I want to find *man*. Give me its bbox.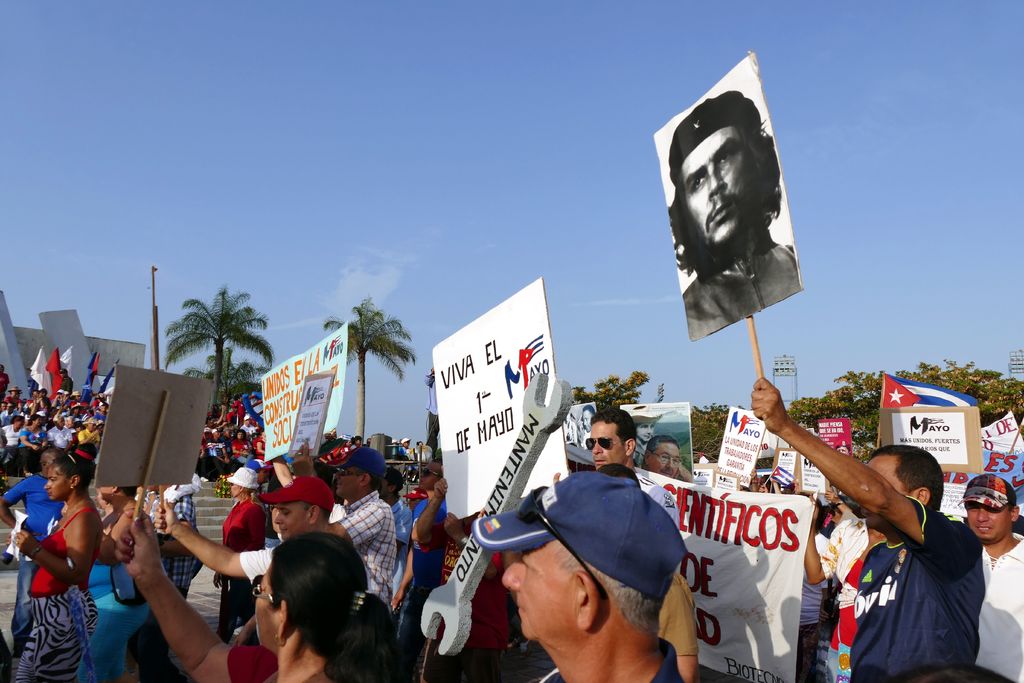
rect(579, 409, 637, 470).
